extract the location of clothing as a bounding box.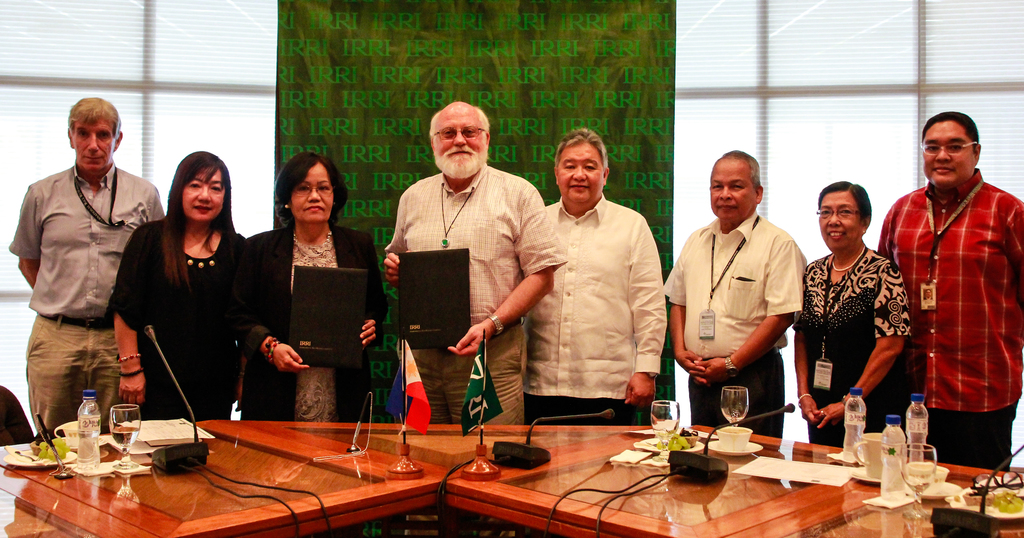
bbox(684, 354, 794, 441).
